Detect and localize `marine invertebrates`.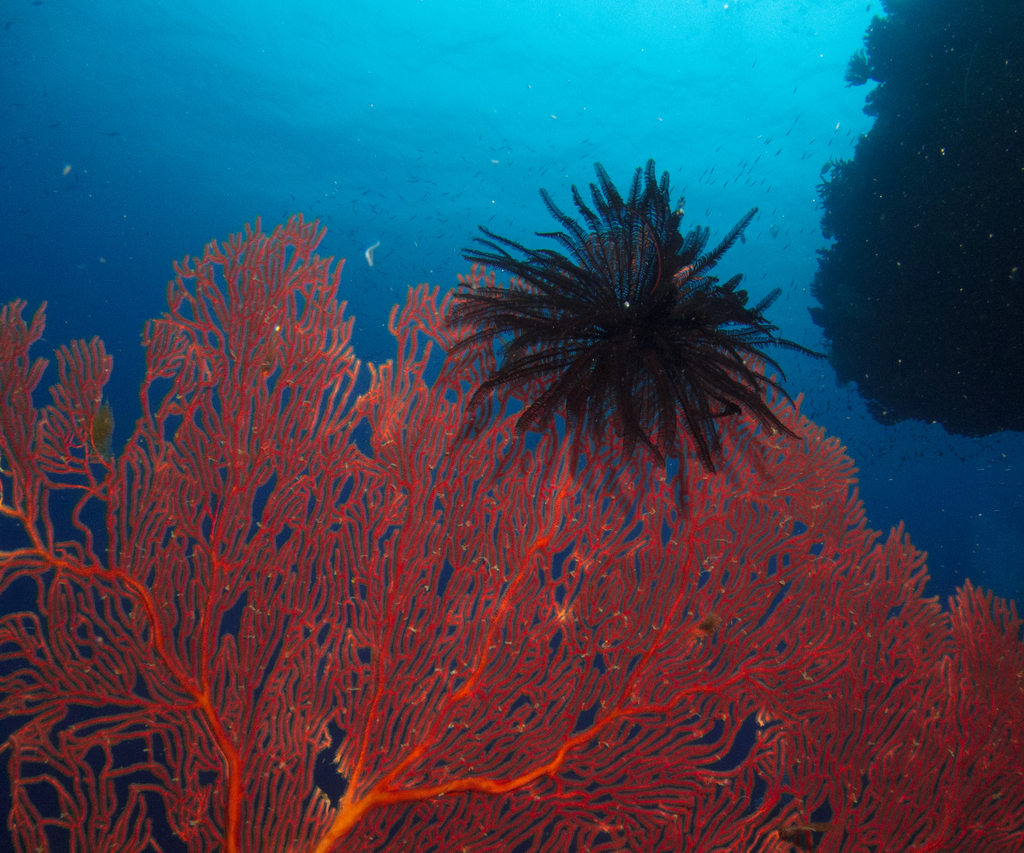
Localized at [left=414, top=134, right=818, bottom=528].
